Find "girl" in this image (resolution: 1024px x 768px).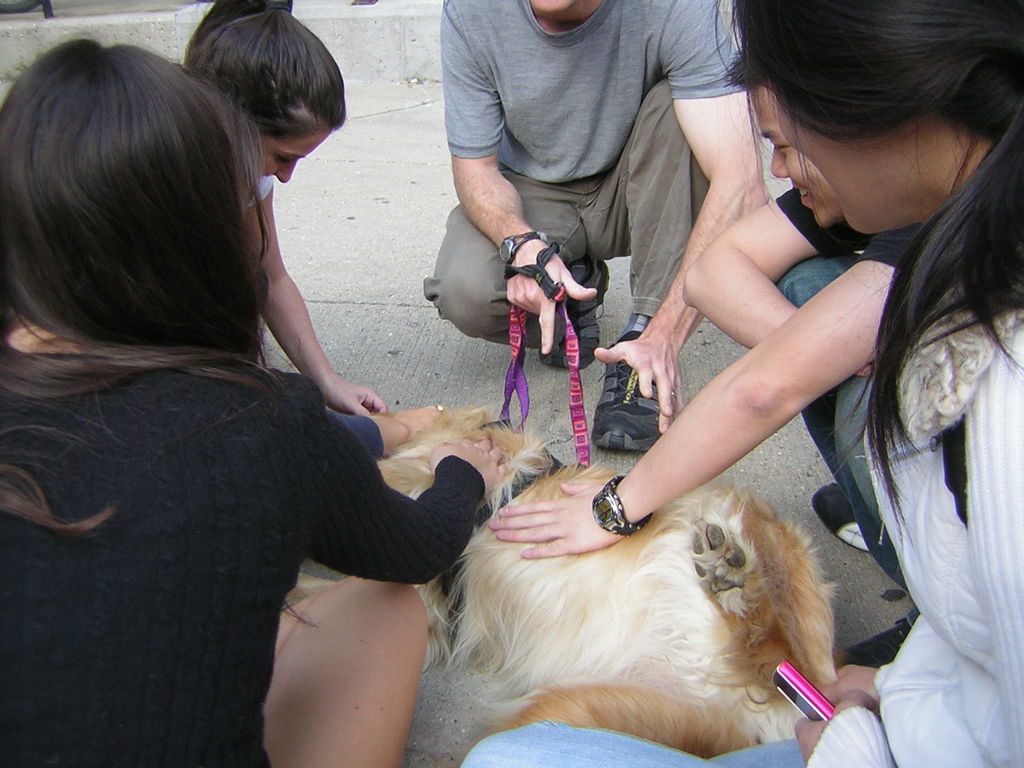
(484,1,1023,767).
